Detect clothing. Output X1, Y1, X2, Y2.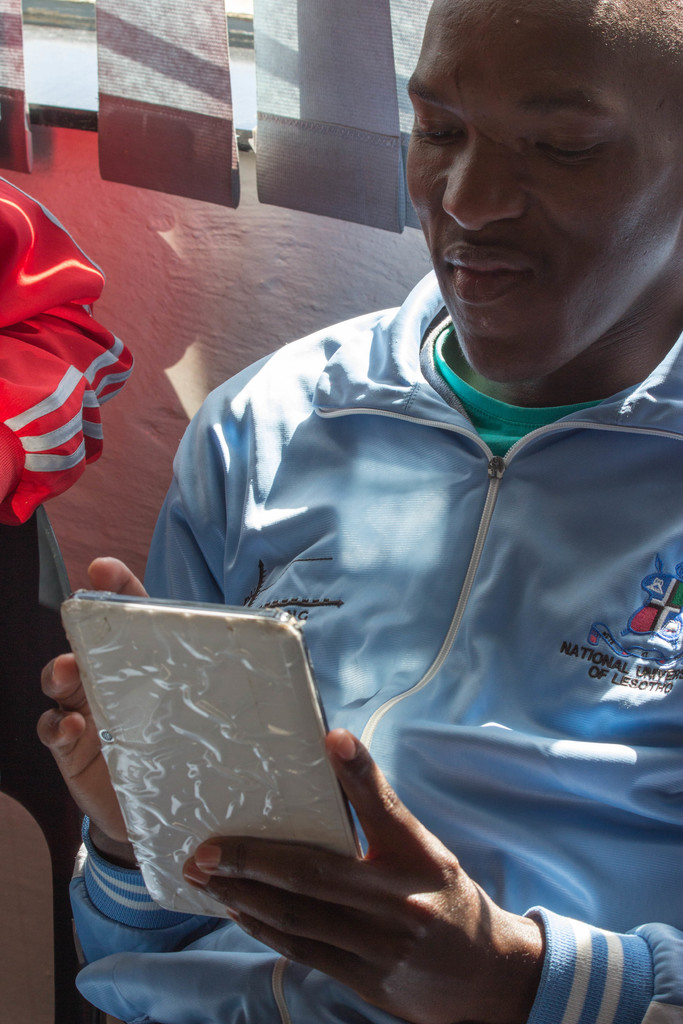
117, 190, 666, 948.
